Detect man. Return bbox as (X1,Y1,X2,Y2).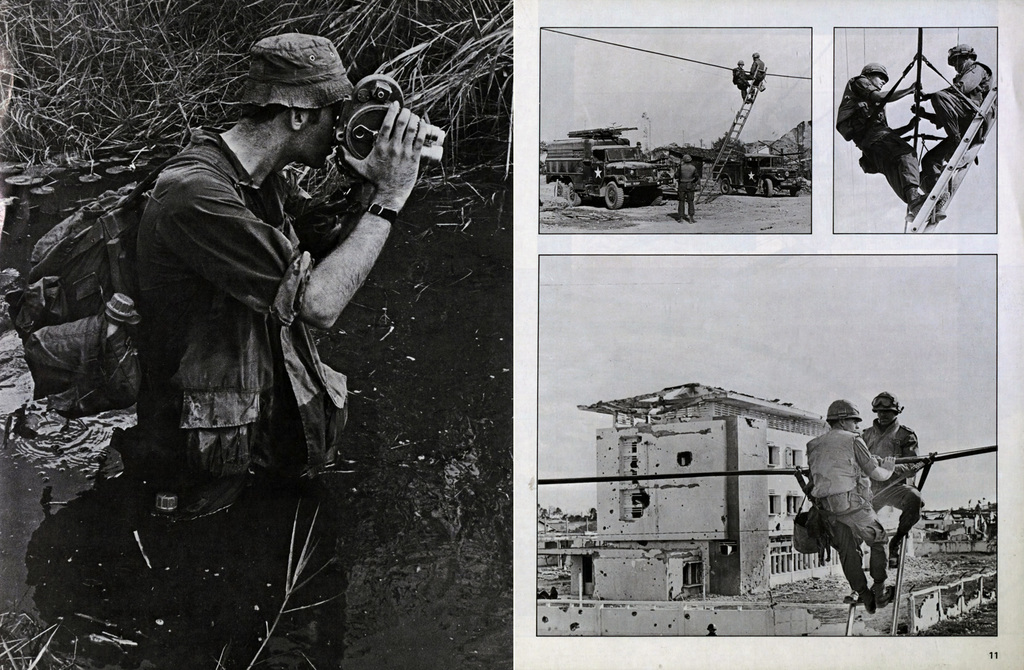
(807,398,896,617).
